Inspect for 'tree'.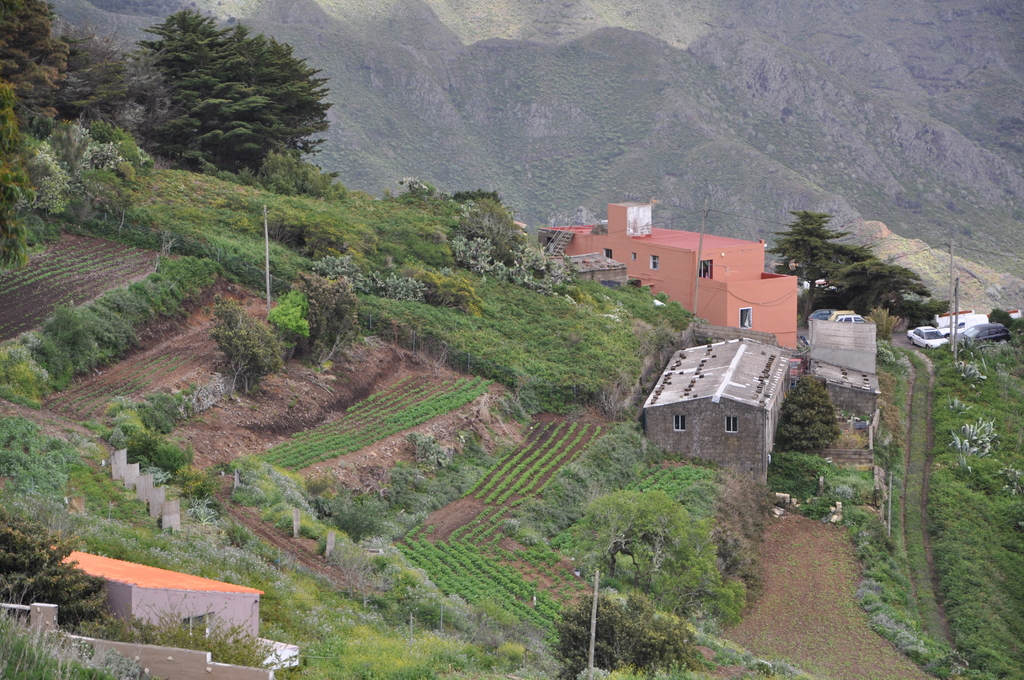
Inspection: bbox(40, 30, 166, 151).
